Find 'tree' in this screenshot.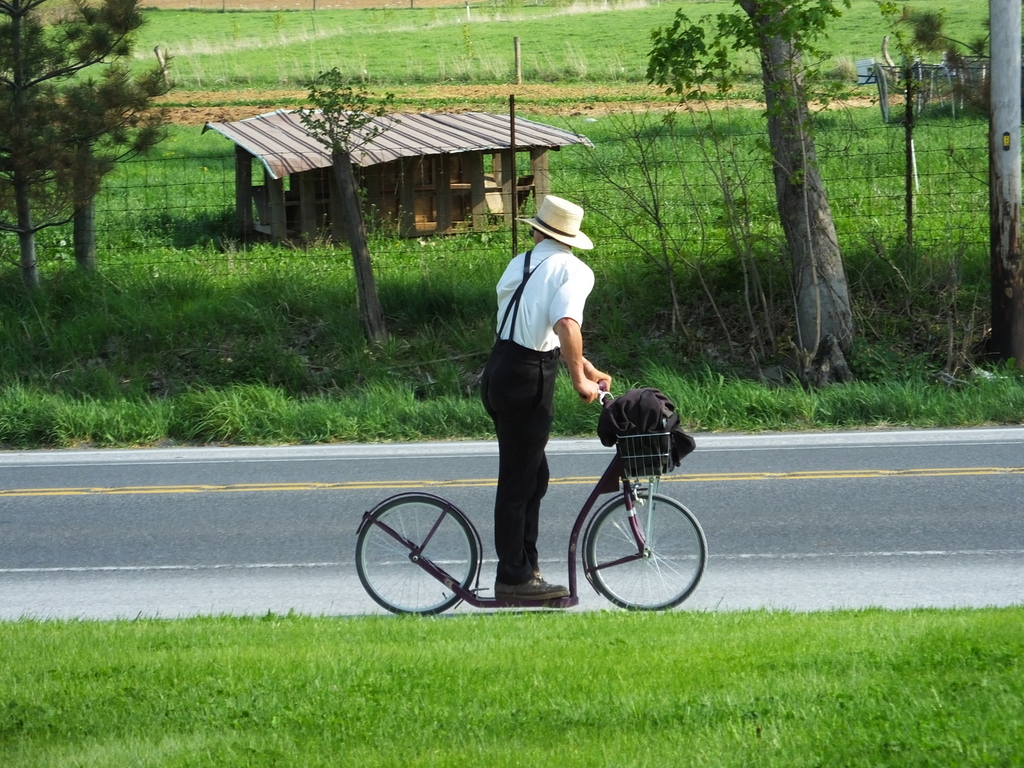
The bounding box for 'tree' is {"x1": 292, "y1": 64, "x2": 399, "y2": 351}.
